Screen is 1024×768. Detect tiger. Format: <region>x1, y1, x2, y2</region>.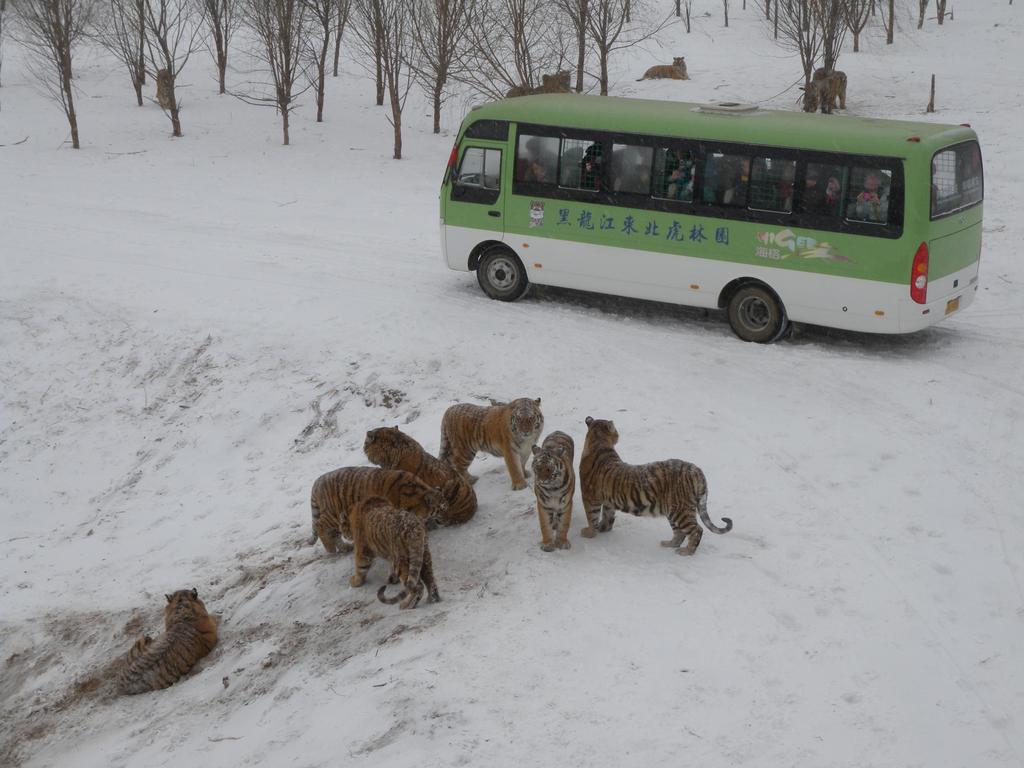
<region>117, 585, 221, 695</region>.
